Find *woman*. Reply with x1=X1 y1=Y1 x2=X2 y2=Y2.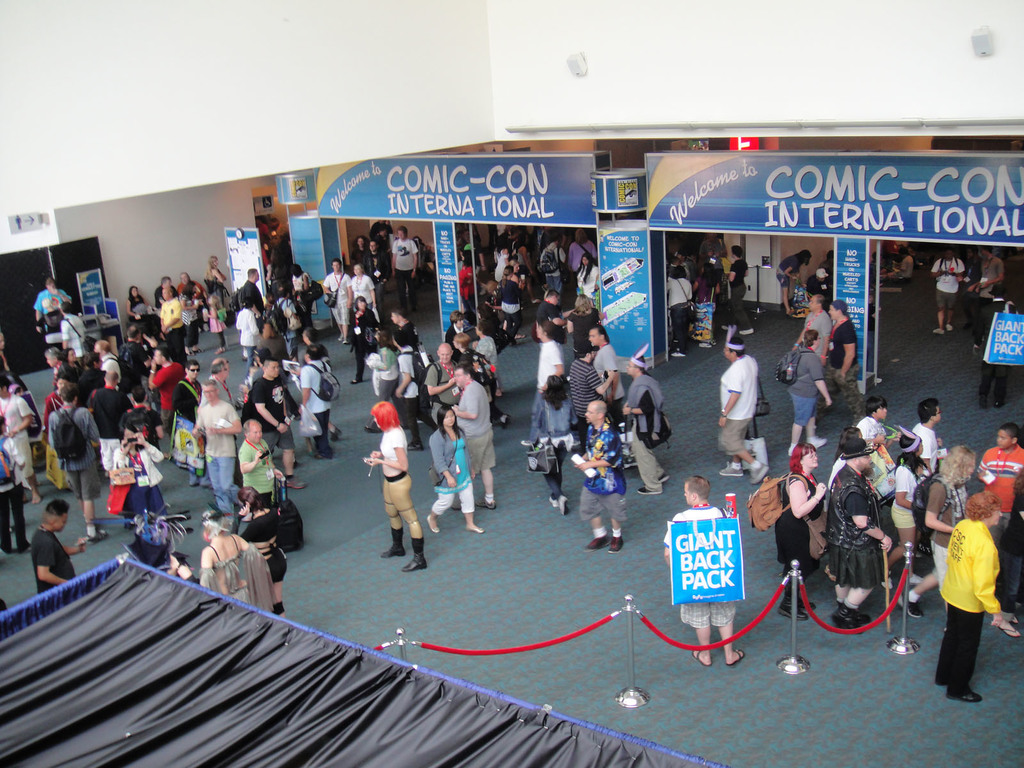
x1=111 y1=424 x2=166 y2=529.
